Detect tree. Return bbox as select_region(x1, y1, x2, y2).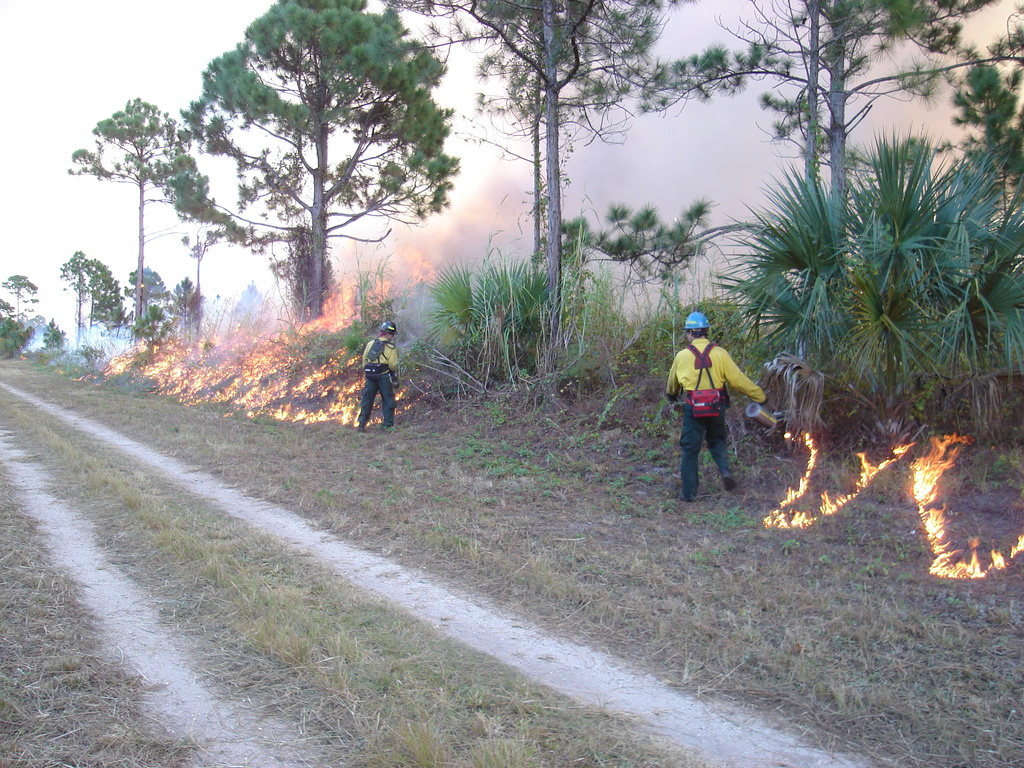
select_region(44, 226, 84, 348).
